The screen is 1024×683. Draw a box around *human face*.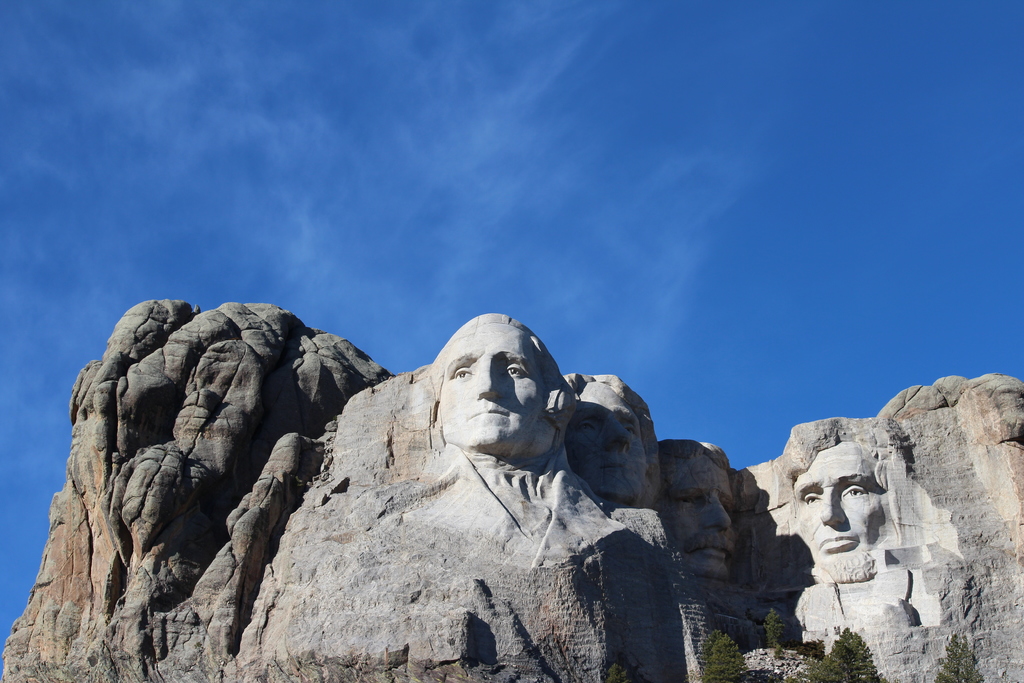
Rect(568, 383, 655, 509).
